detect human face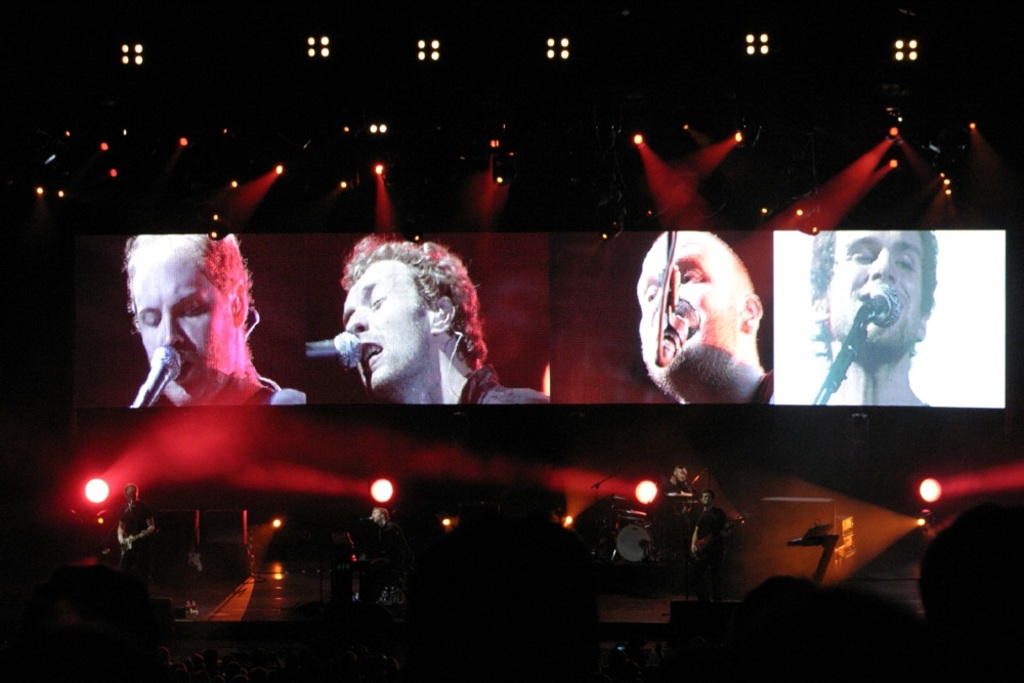
(133, 261, 238, 399)
